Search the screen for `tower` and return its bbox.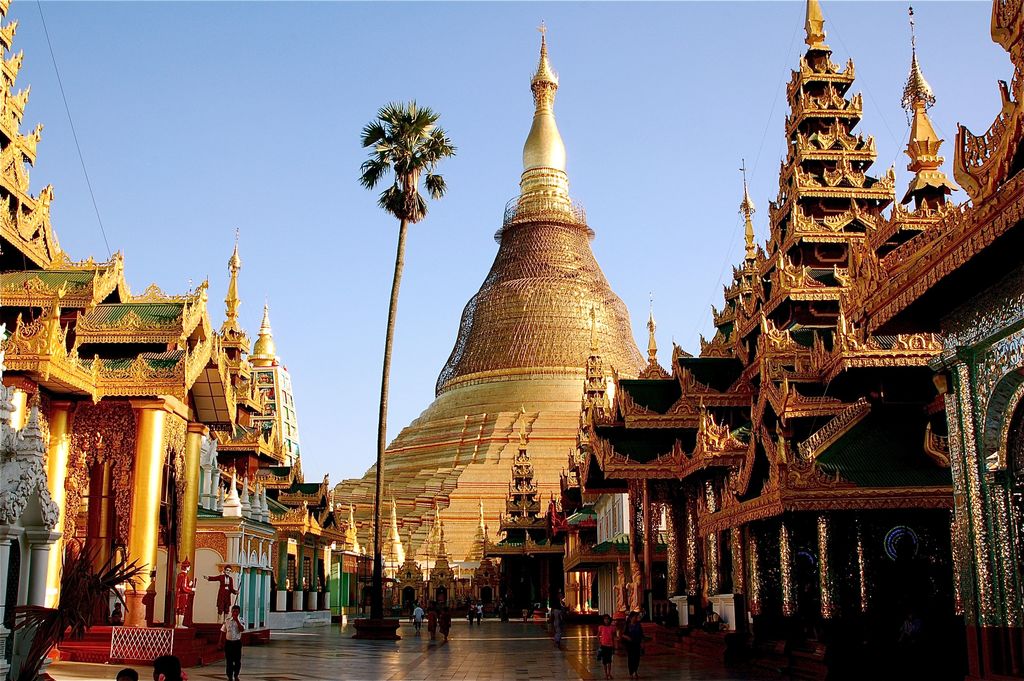
Found: pyautogui.locateOnScreen(339, 0, 709, 660).
